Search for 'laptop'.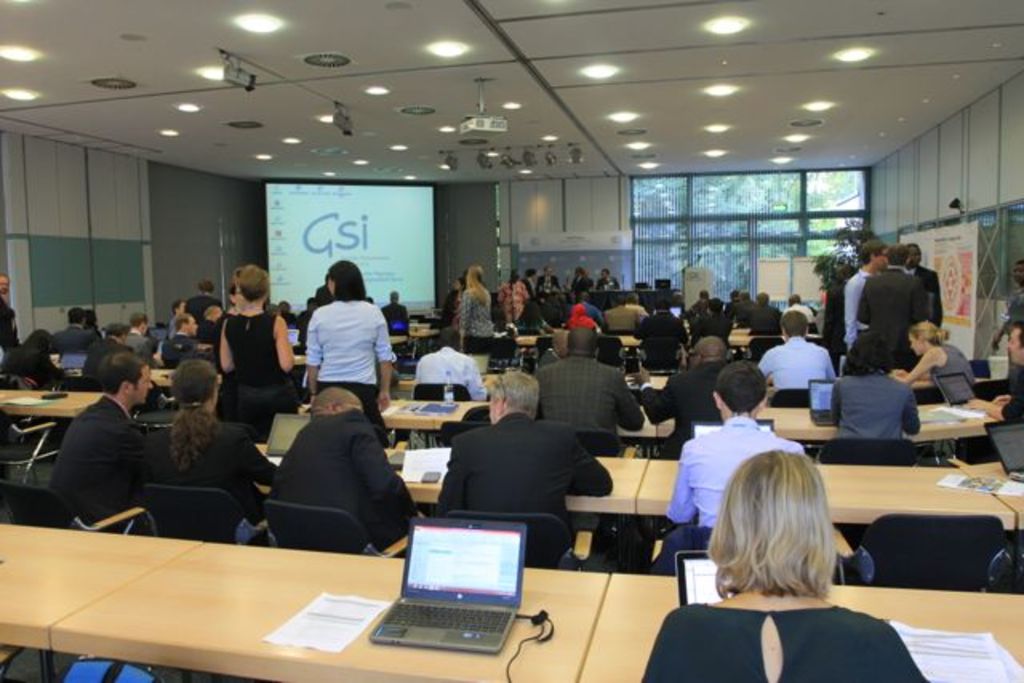
Found at (left=675, top=547, right=731, bottom=603).
